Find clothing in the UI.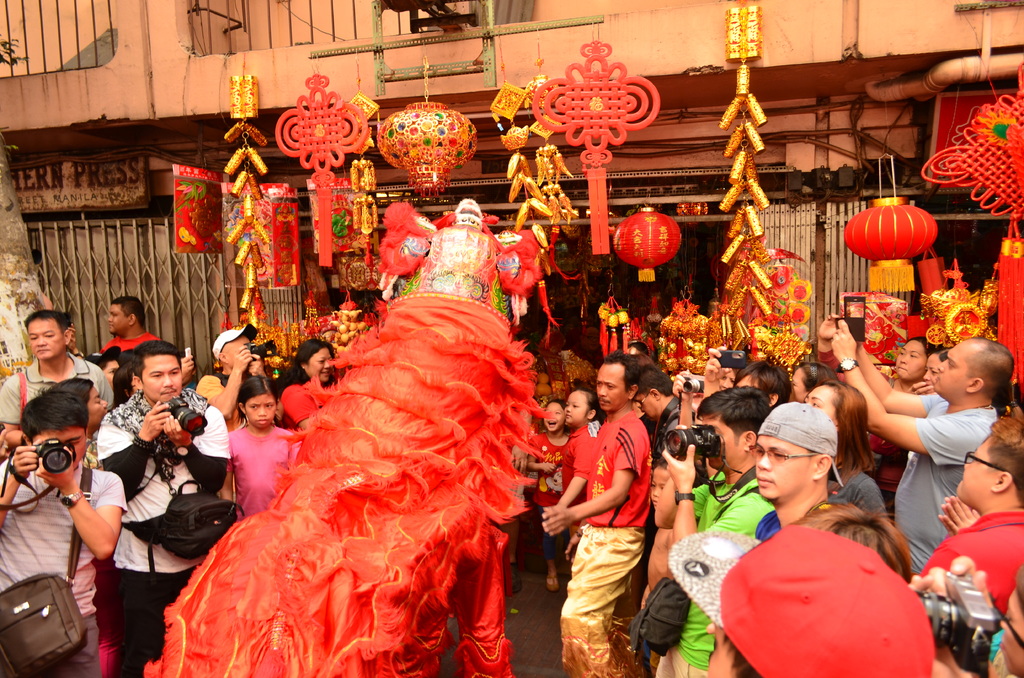
UI element at [x1=584, y1=411, x2=658, y2=529].
